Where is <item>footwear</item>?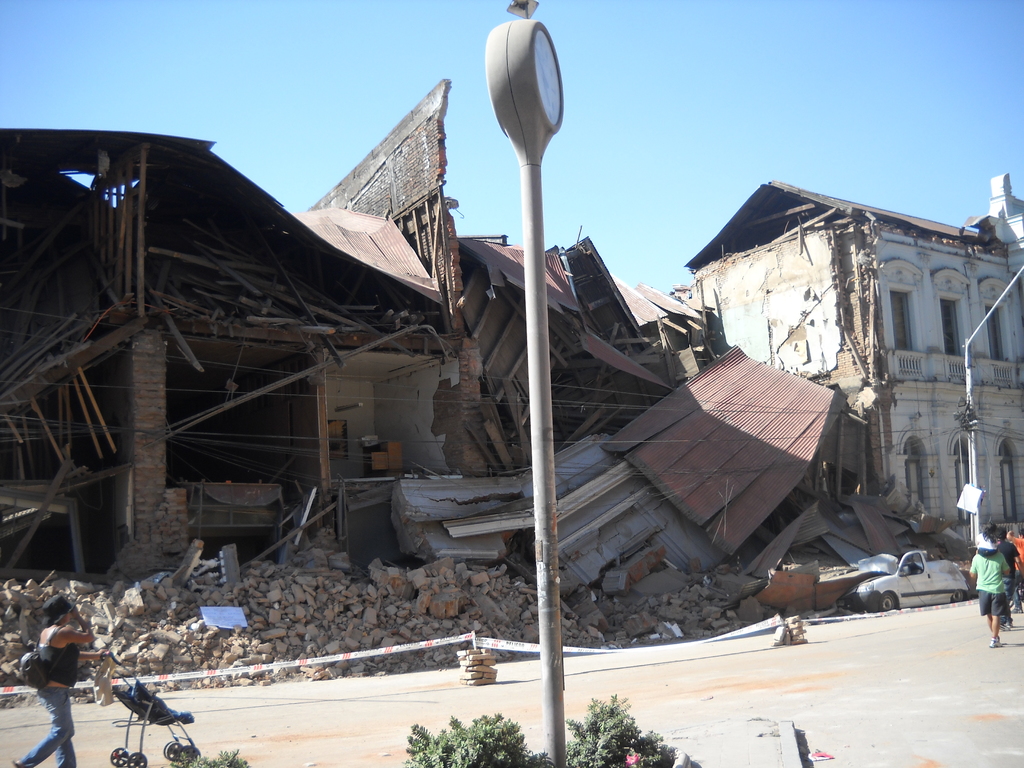
11 761 27 767.
